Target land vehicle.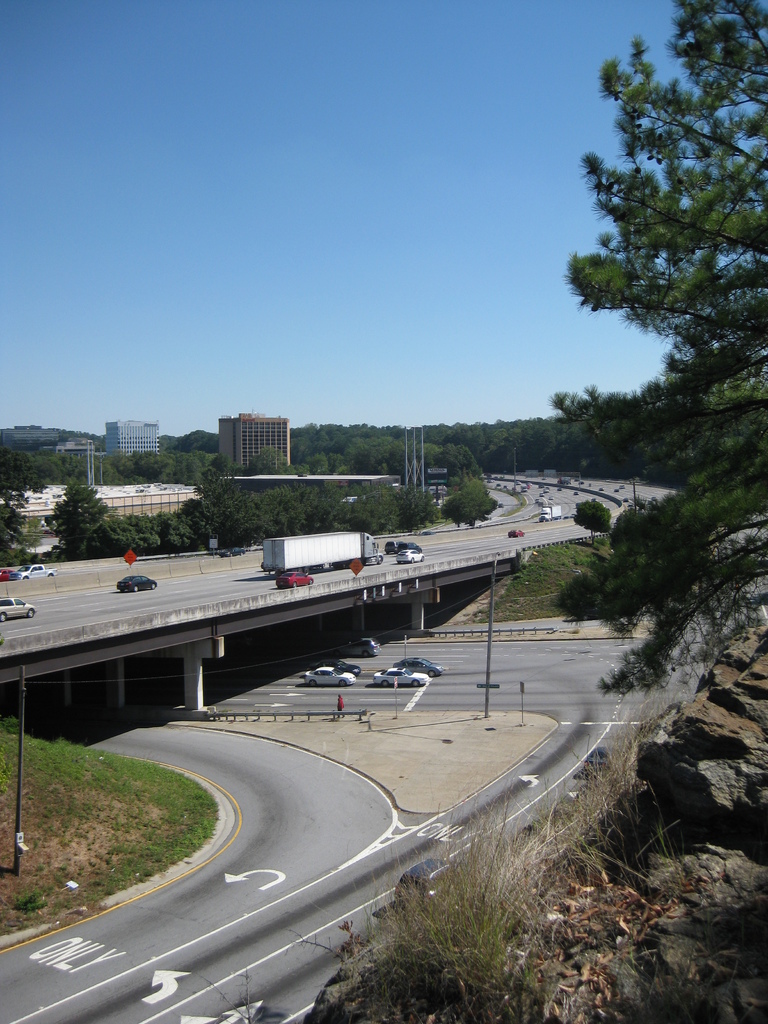
Target region: bbox=(0, 596, 38, 624).
